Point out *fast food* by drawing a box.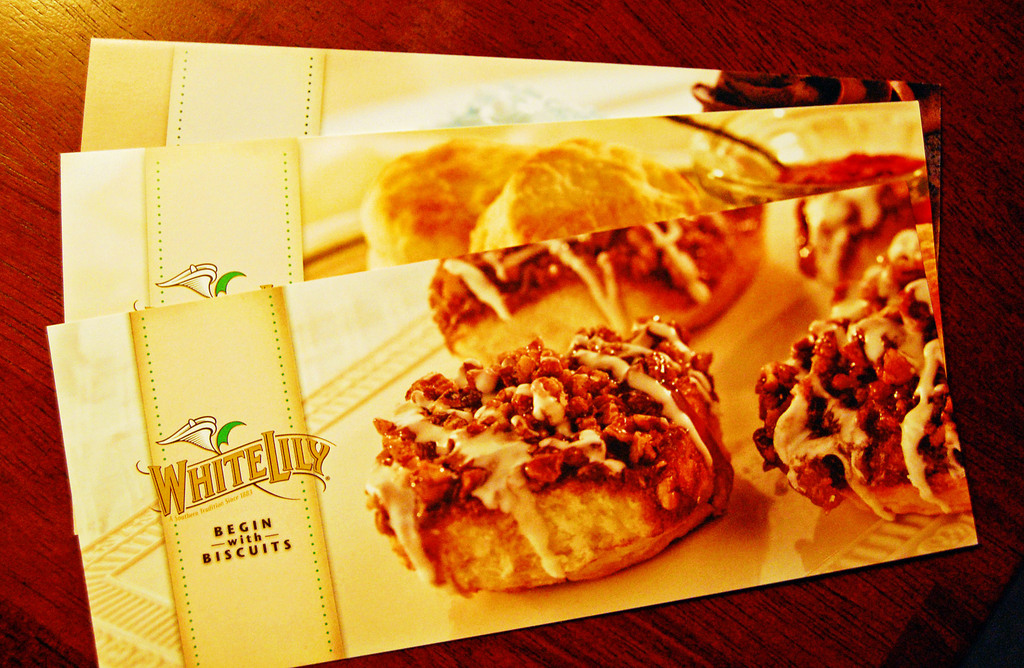
x1=336 y1=97 x2=877 y2=334.
